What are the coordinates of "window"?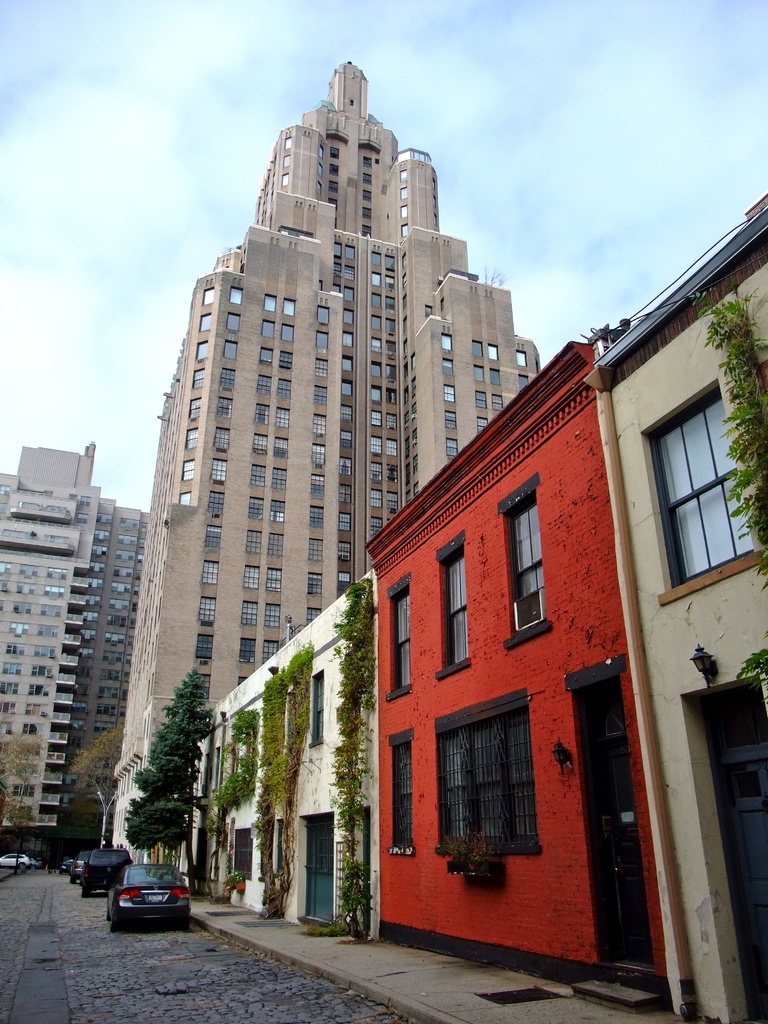
detection(370, 516, 381, 538).
